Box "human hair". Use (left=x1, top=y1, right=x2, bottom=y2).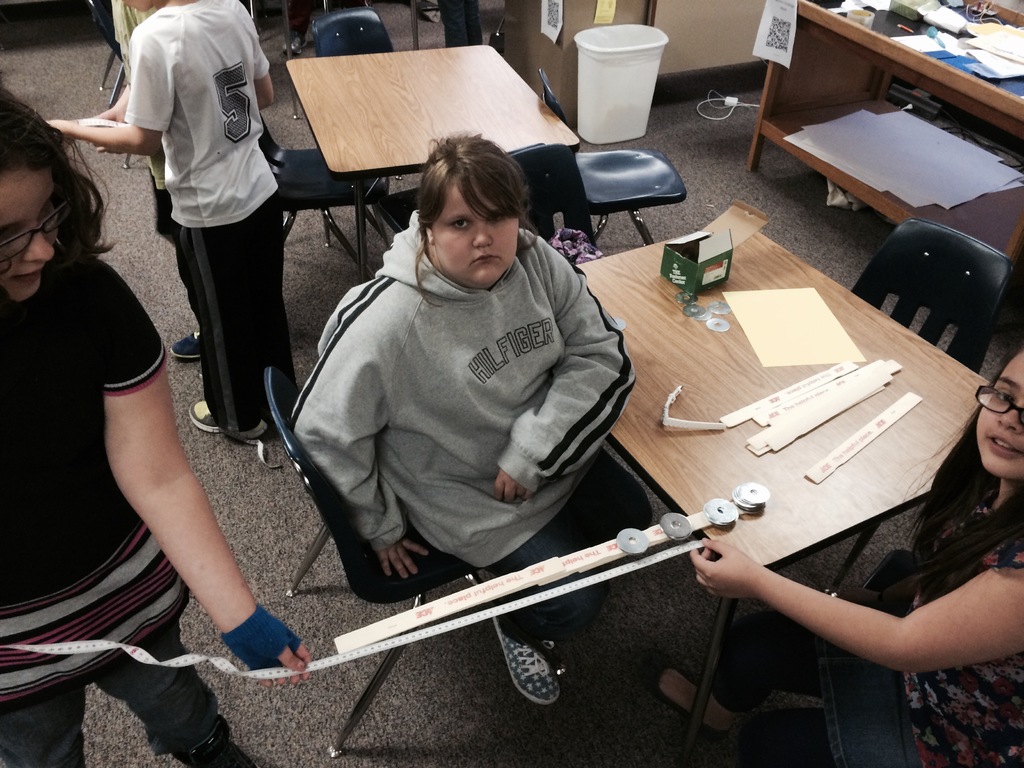
(left=3, top=93, right=110, bottom=308).
